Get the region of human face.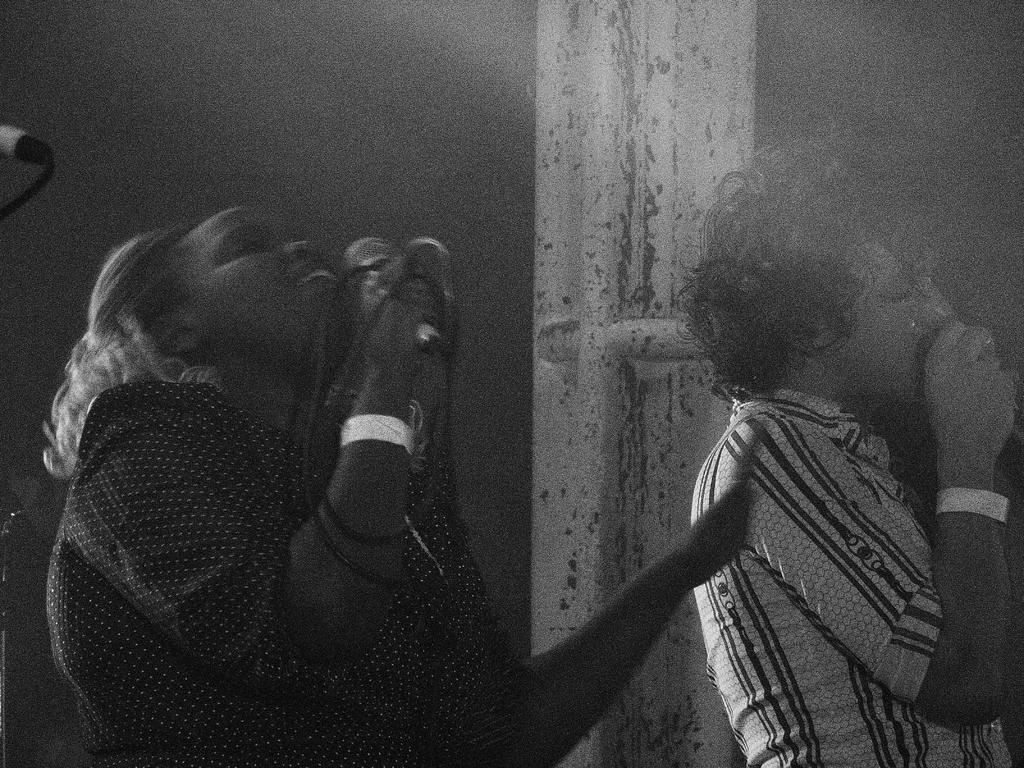
[178,206,353,351].
